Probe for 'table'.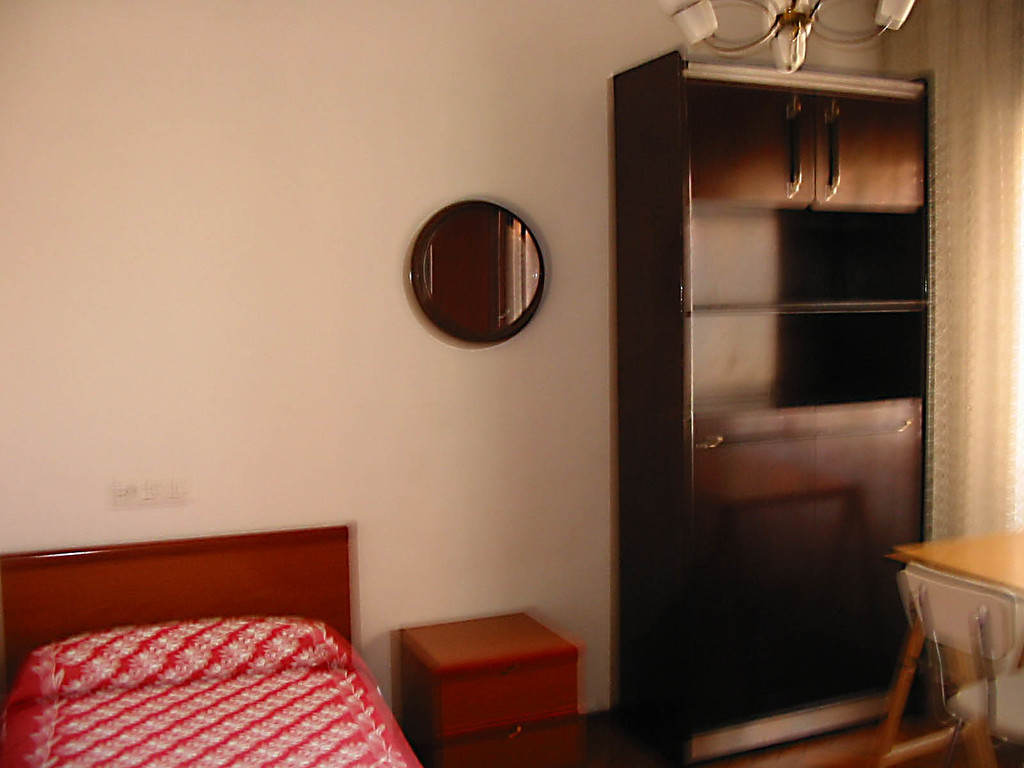
Probe result: (395,605,586,767).
